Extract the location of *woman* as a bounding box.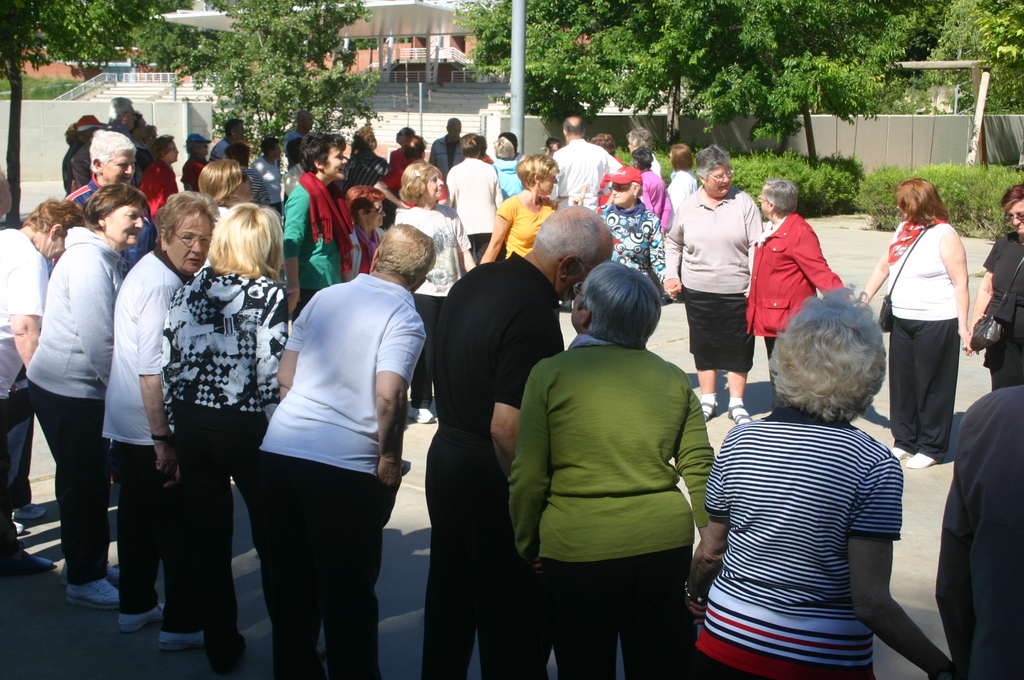
bbox=[0, 197, 88, 577].
